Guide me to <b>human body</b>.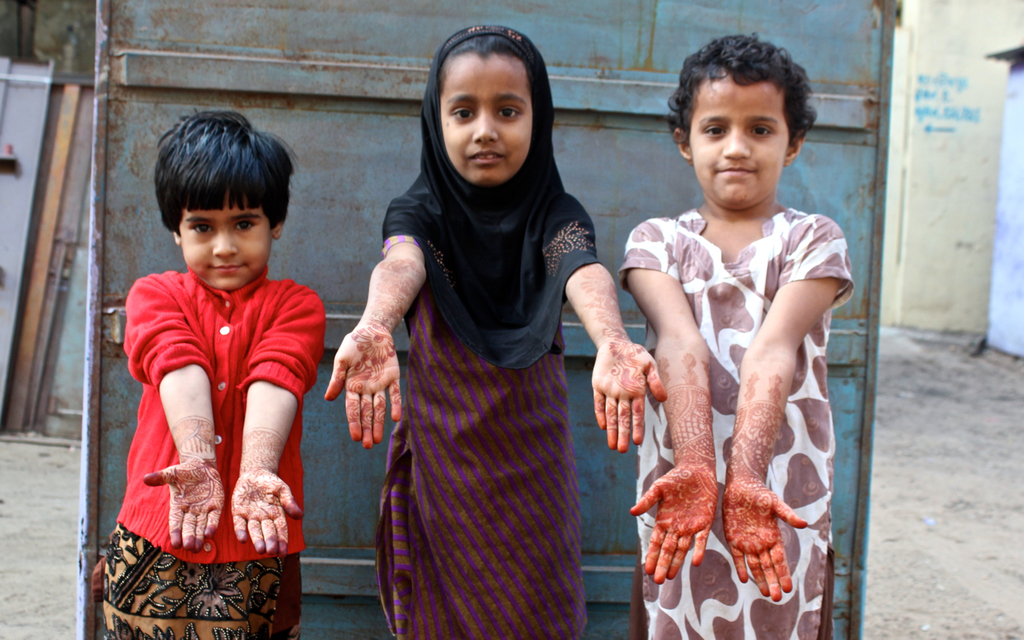
Guidance: [left=90, top=272, right=320, bottom=639].
